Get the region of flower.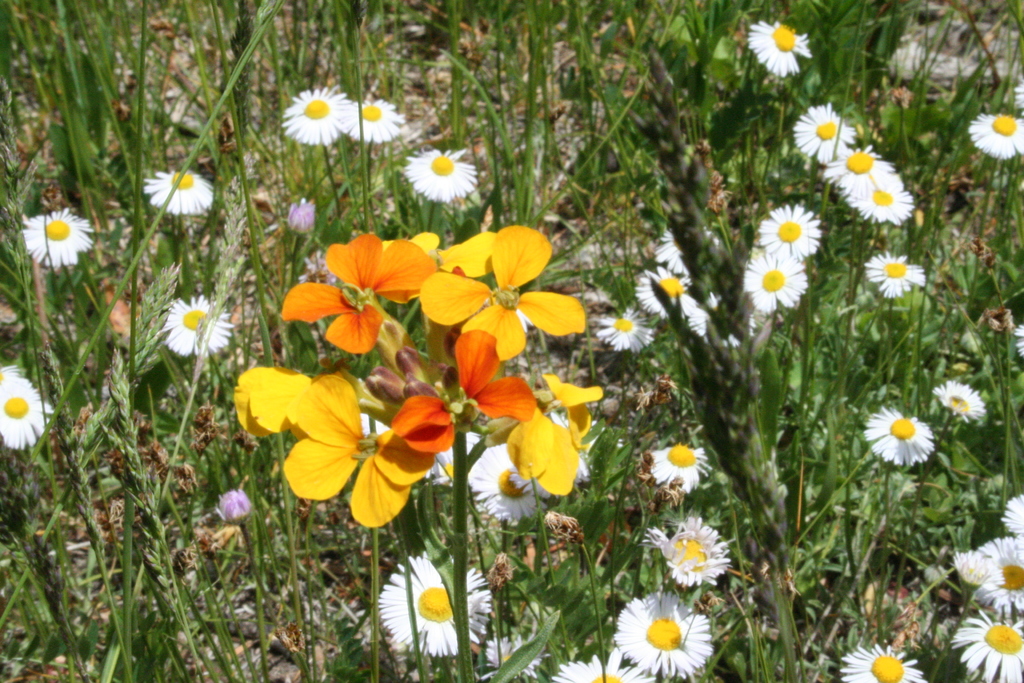
BBox(972, 531, 1023, 617).
